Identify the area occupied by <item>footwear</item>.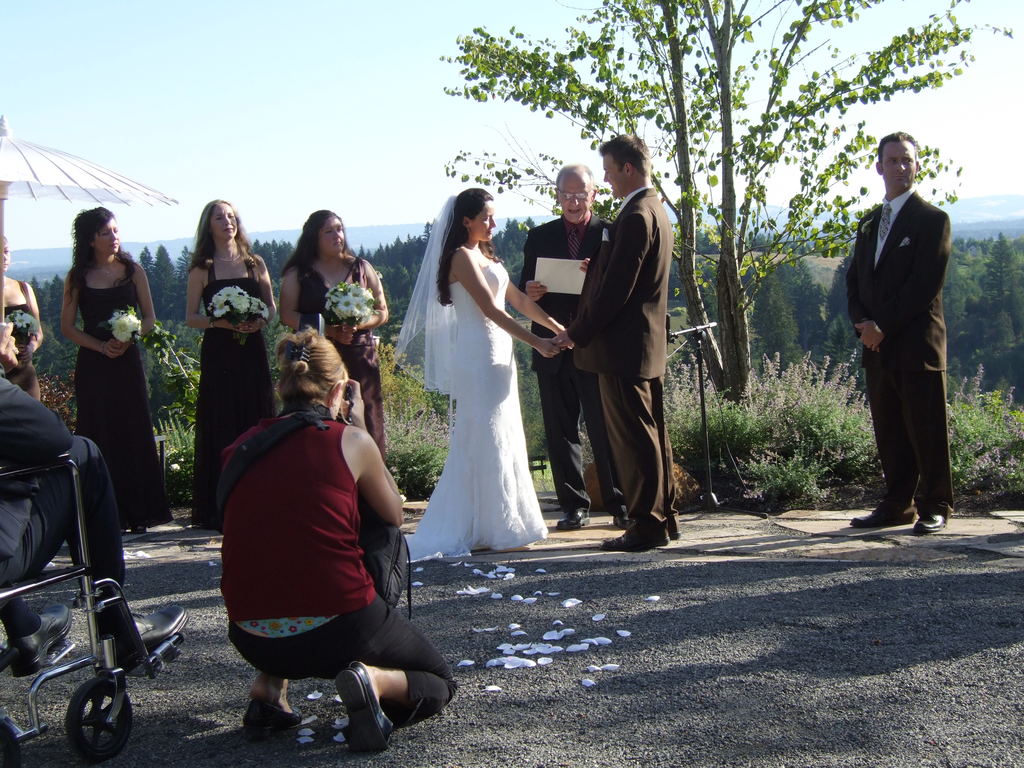
Area: [x1=851, y1=511, x2=897, y2=531].
